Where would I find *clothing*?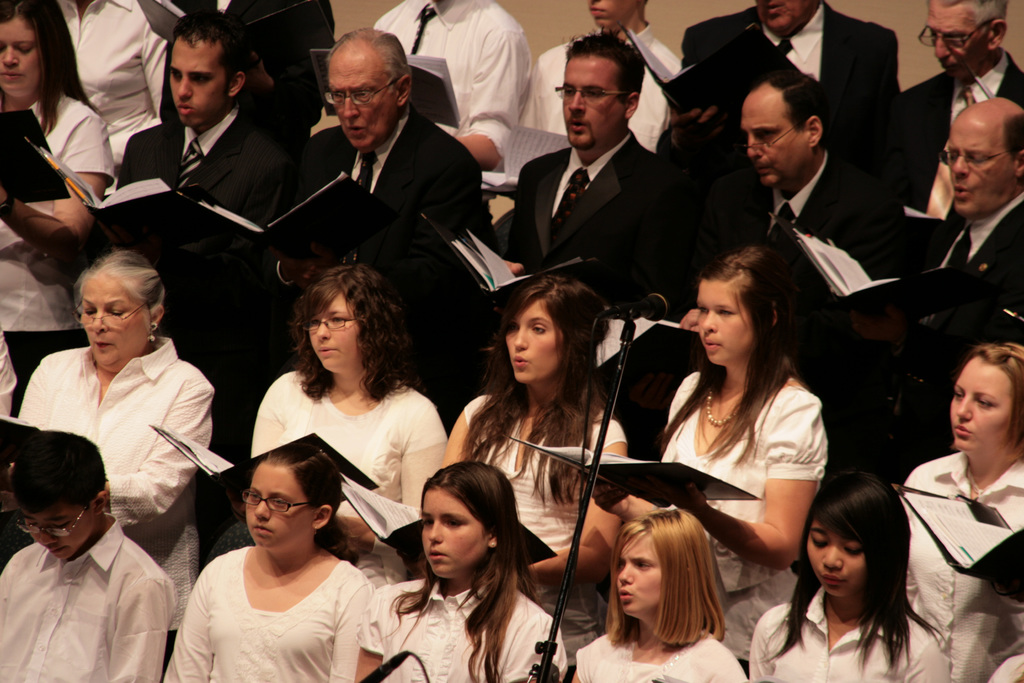
At x1=462 y1=386 x2=639 y2=548.
